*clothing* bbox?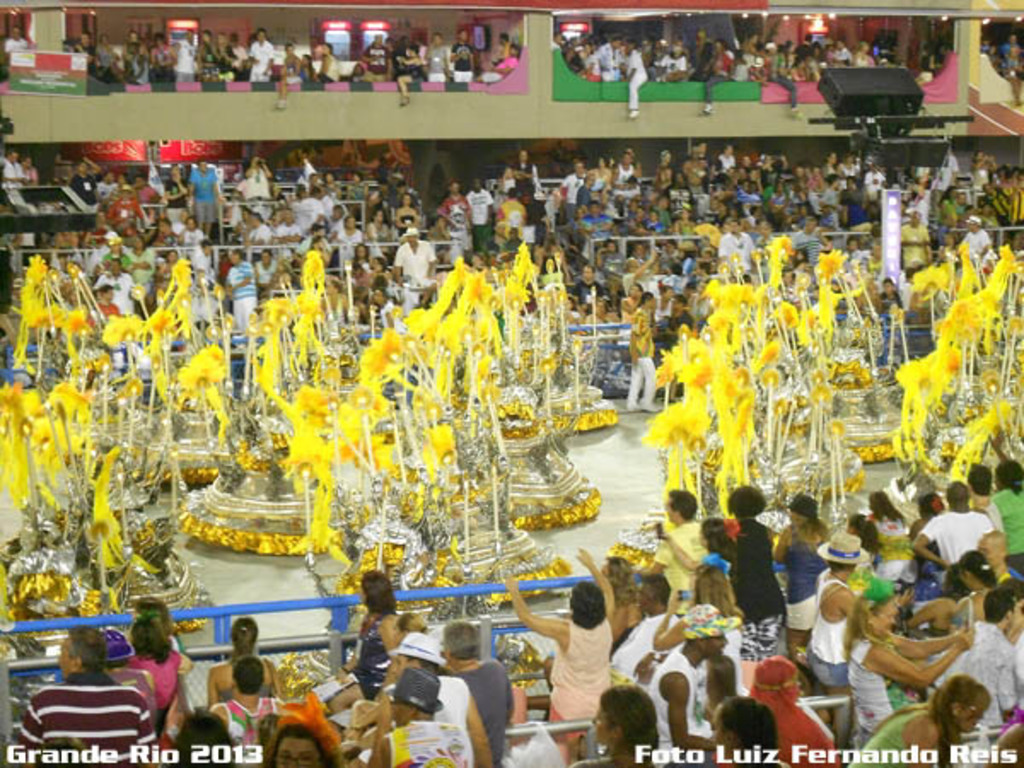
box(553, 621, 614, 744)
